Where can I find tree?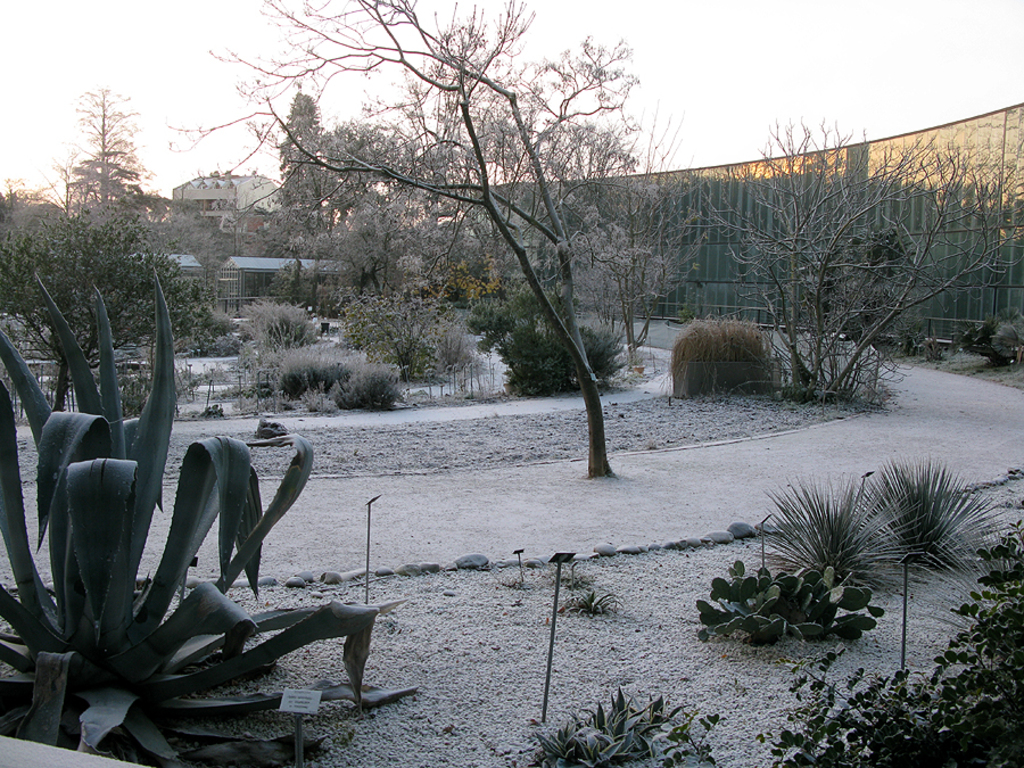
You can find it at 152/0/653/479.
